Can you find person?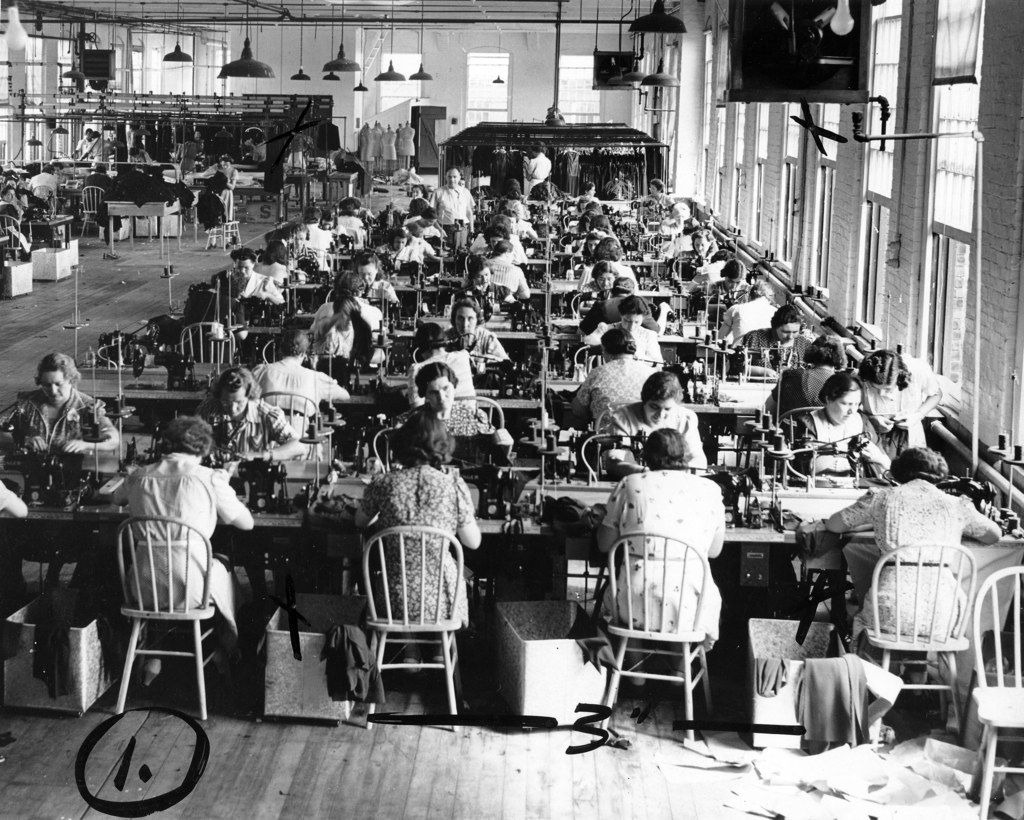
Yes, bounding box: BBox(246, 327, 351, 436).
